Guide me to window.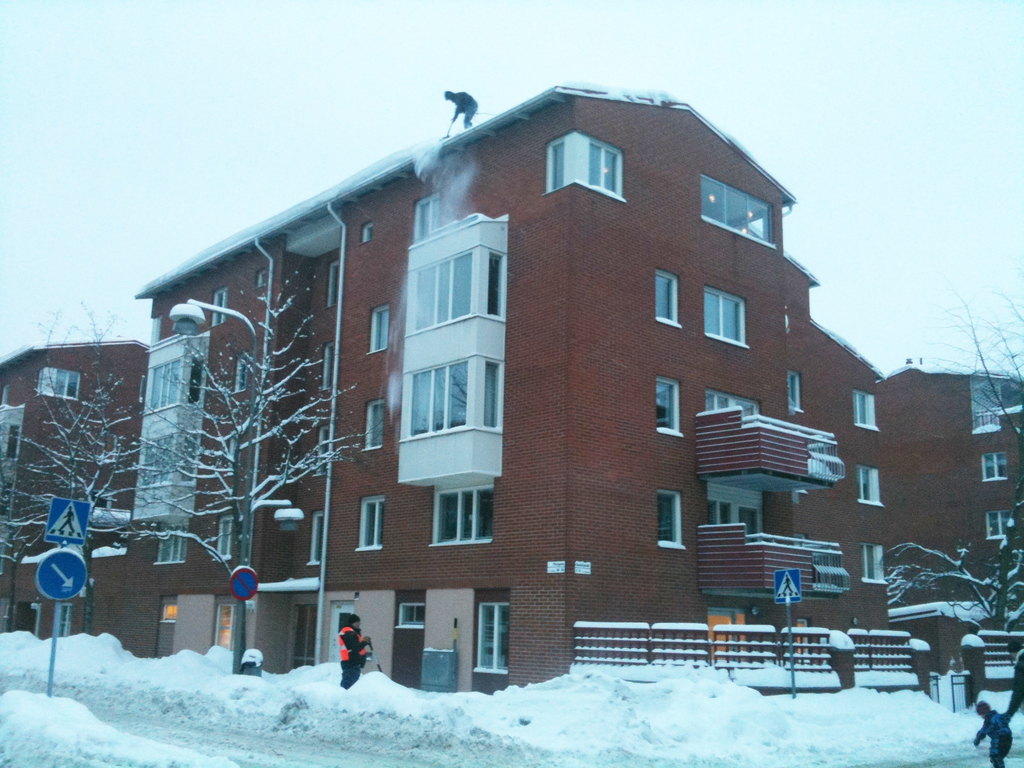
Guidance: l=657, t=375, r=684, b=433.
